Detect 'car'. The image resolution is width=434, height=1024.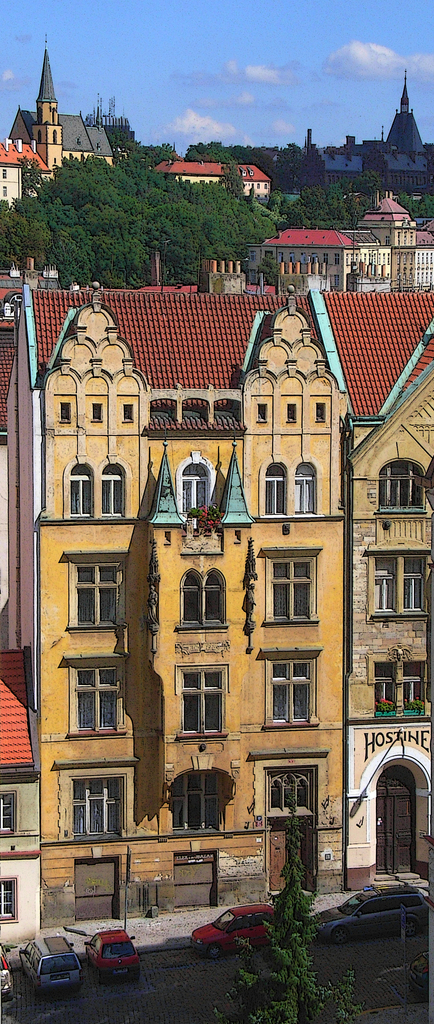
[x1=85, y1=930, x2=141, y2=977].
